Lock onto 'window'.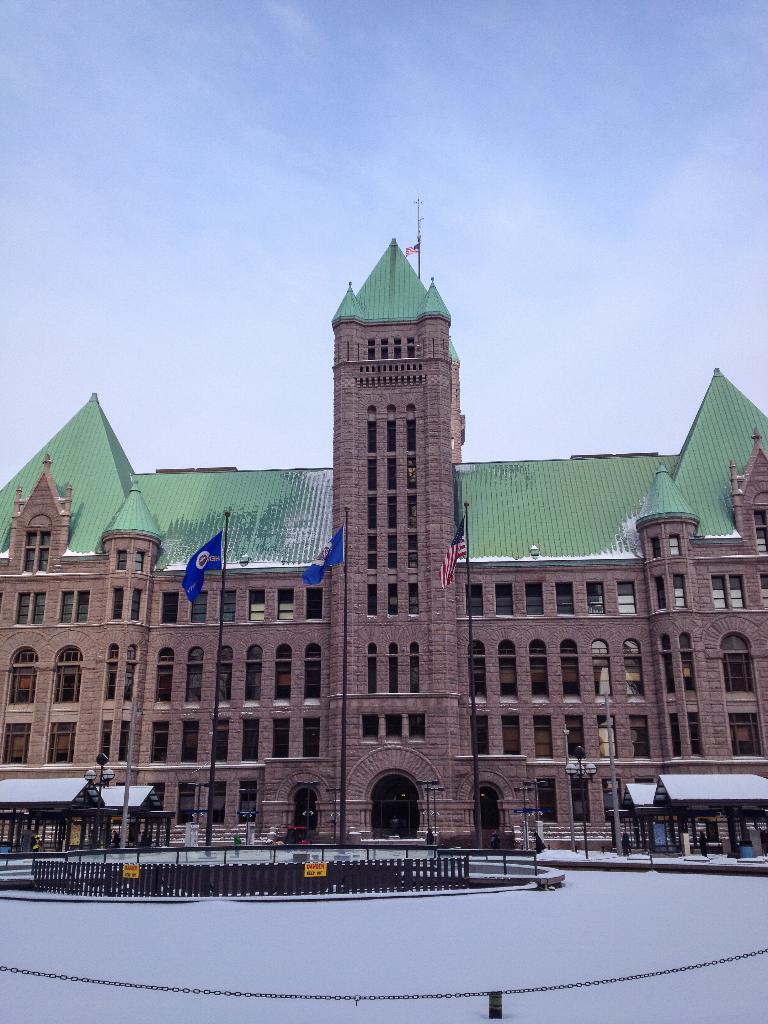
Locked: {"x1": 367, "y1": 584, "x2": 374, "y2": 616}.
